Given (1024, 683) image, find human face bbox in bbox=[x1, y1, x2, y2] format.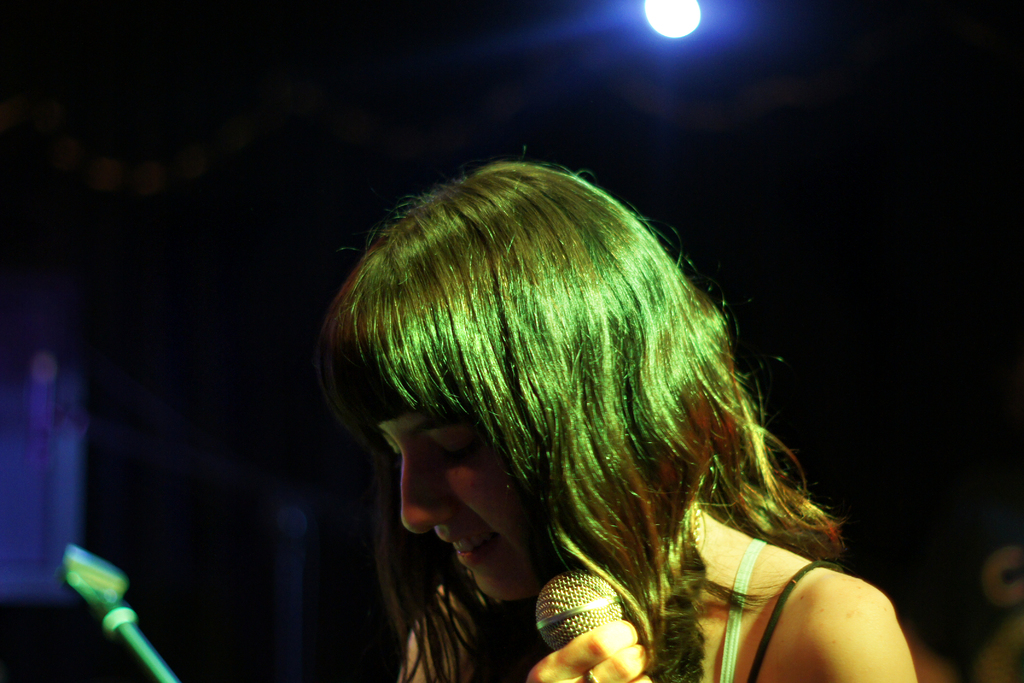
bbox=[370, 416, 524, 605].
